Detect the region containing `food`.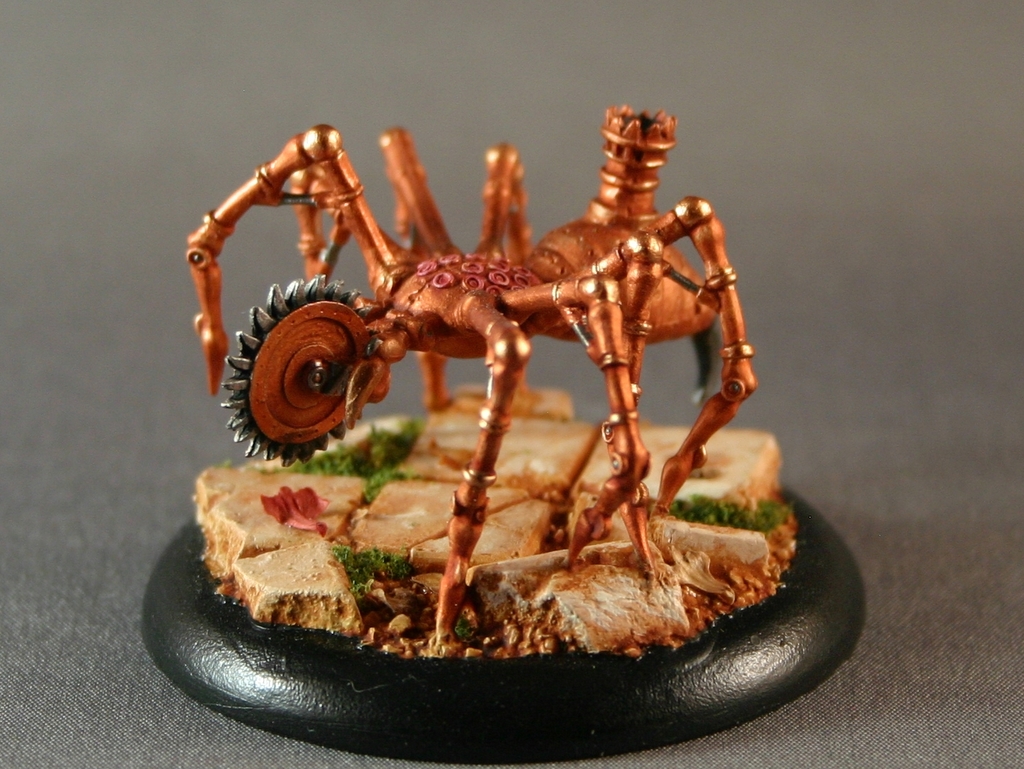
[left=224, top=390, right=805, bottom=703].
